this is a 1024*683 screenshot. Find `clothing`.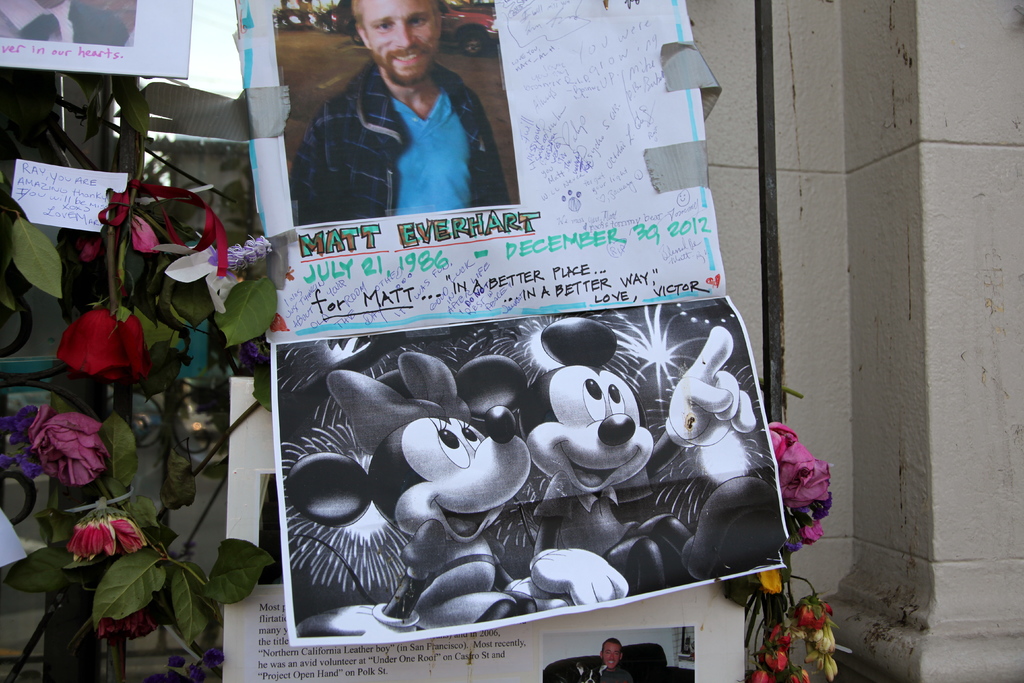
Bounding box: (298, 62, 513, 229).
